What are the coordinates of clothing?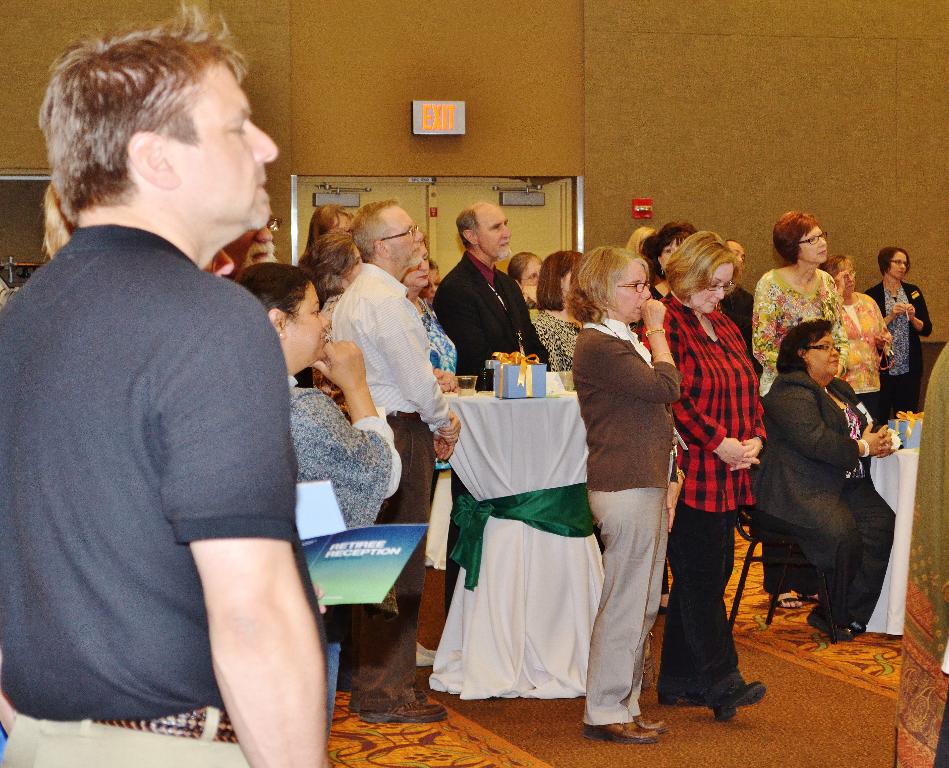
box(576, 316, 689, 732).
